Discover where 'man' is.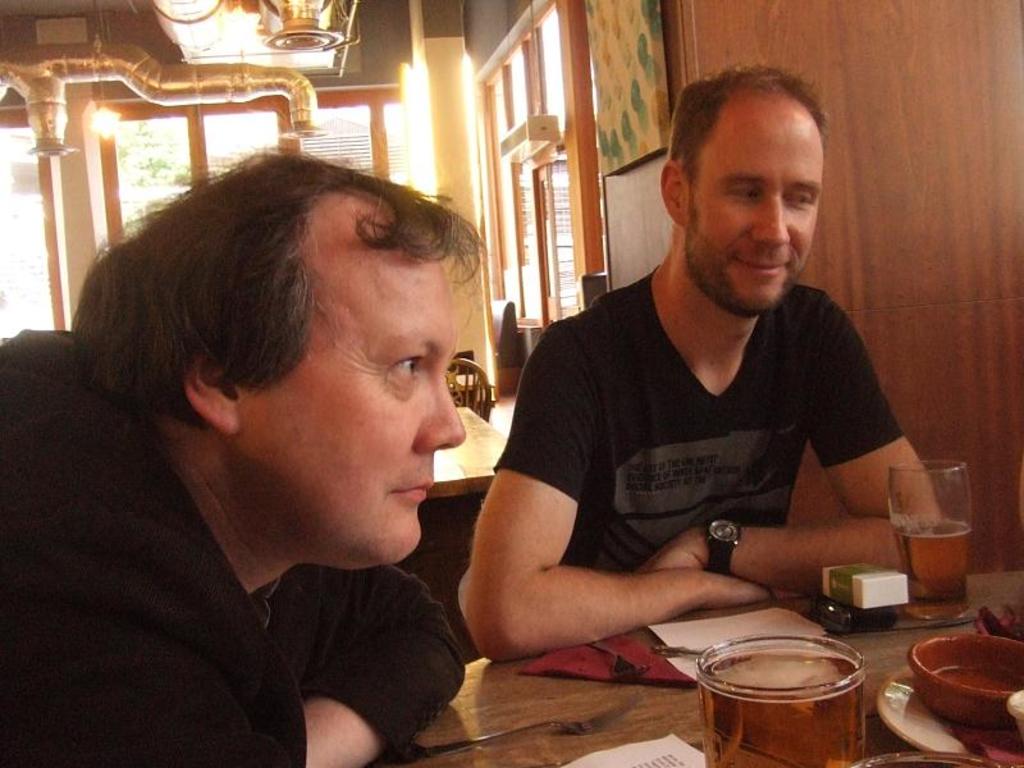
Discovered at (0,141,490,767).
